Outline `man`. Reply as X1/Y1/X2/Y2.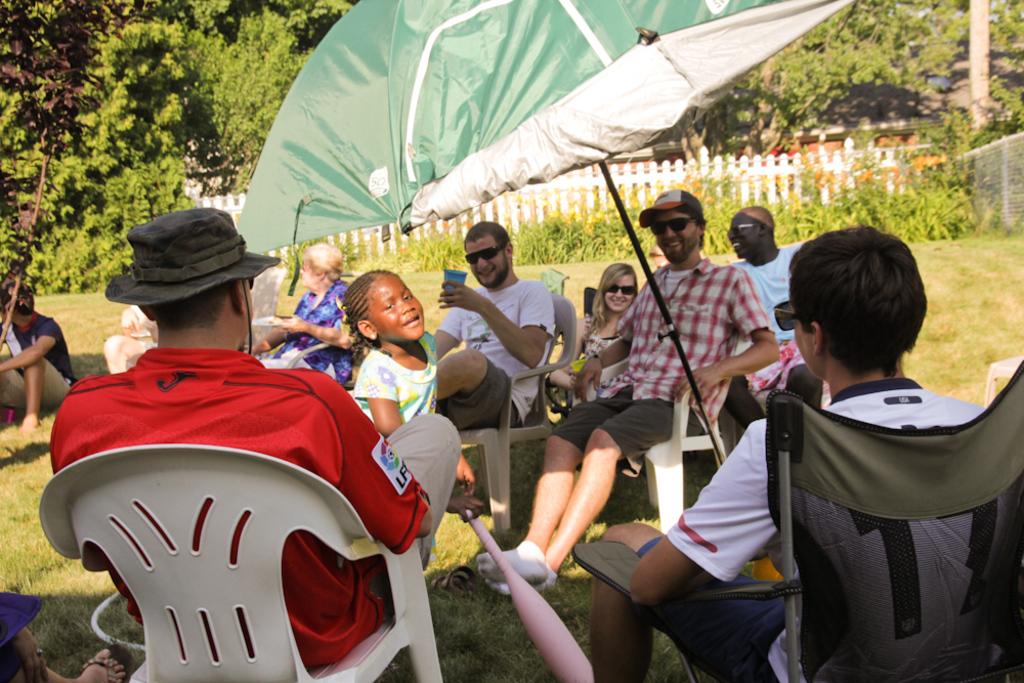
430/221/551/429.
